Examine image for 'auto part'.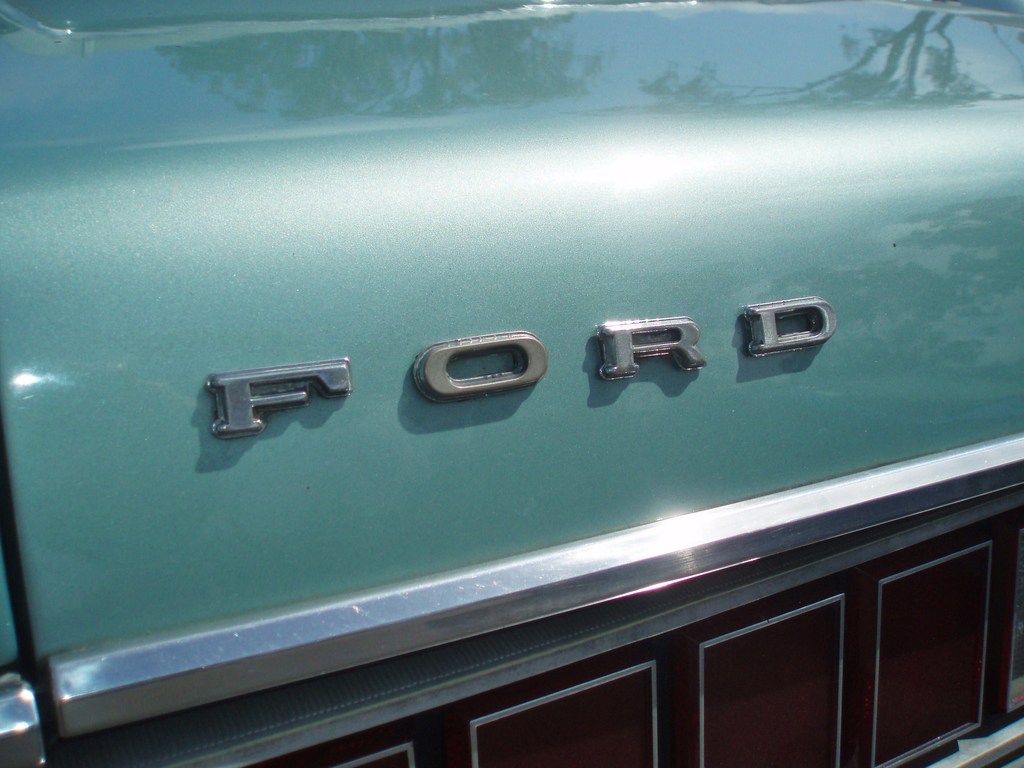
Examination result: <box>0,0,1023,767</box>.
